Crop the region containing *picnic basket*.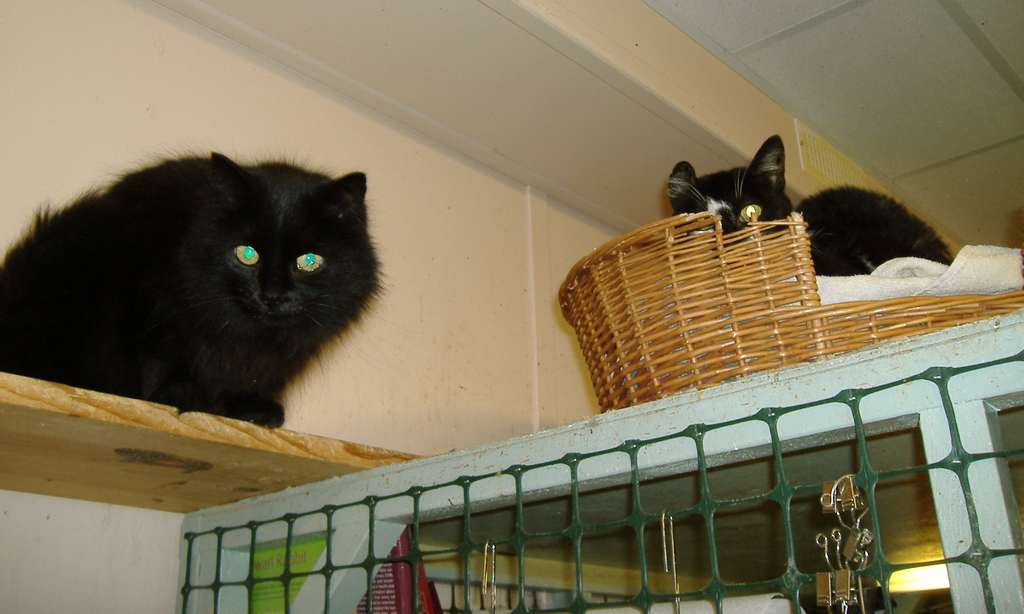
Crop region: bbox=[557, 211, 1023, 413].
